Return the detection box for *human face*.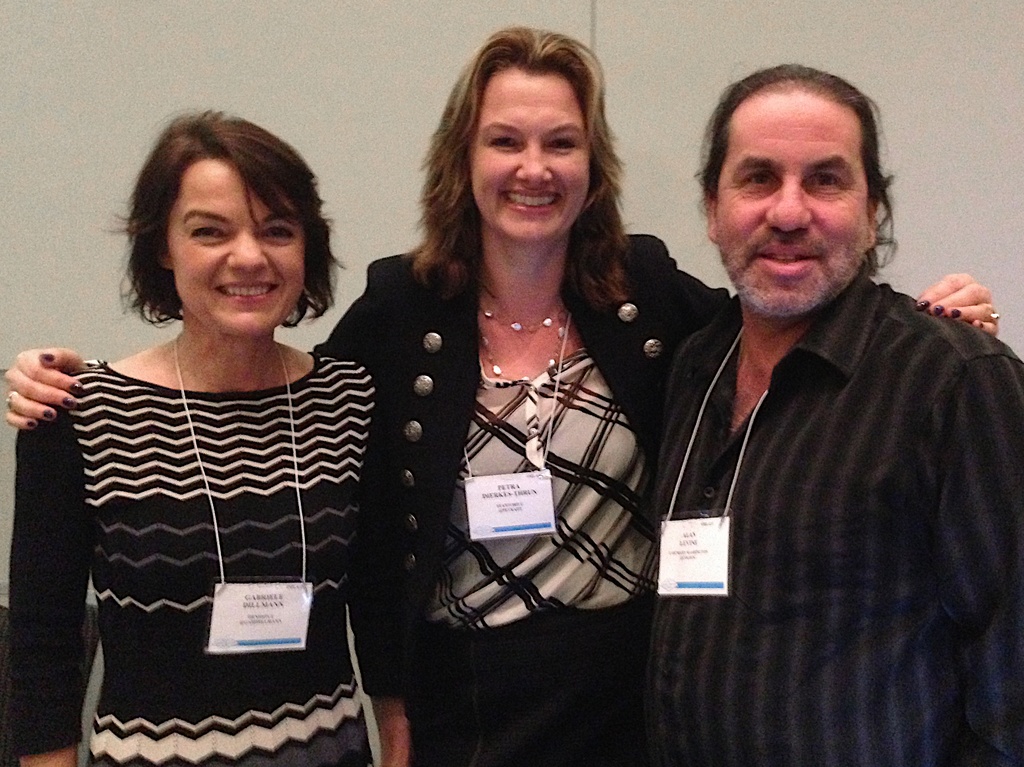
rect(468, 69, 589, 244).
